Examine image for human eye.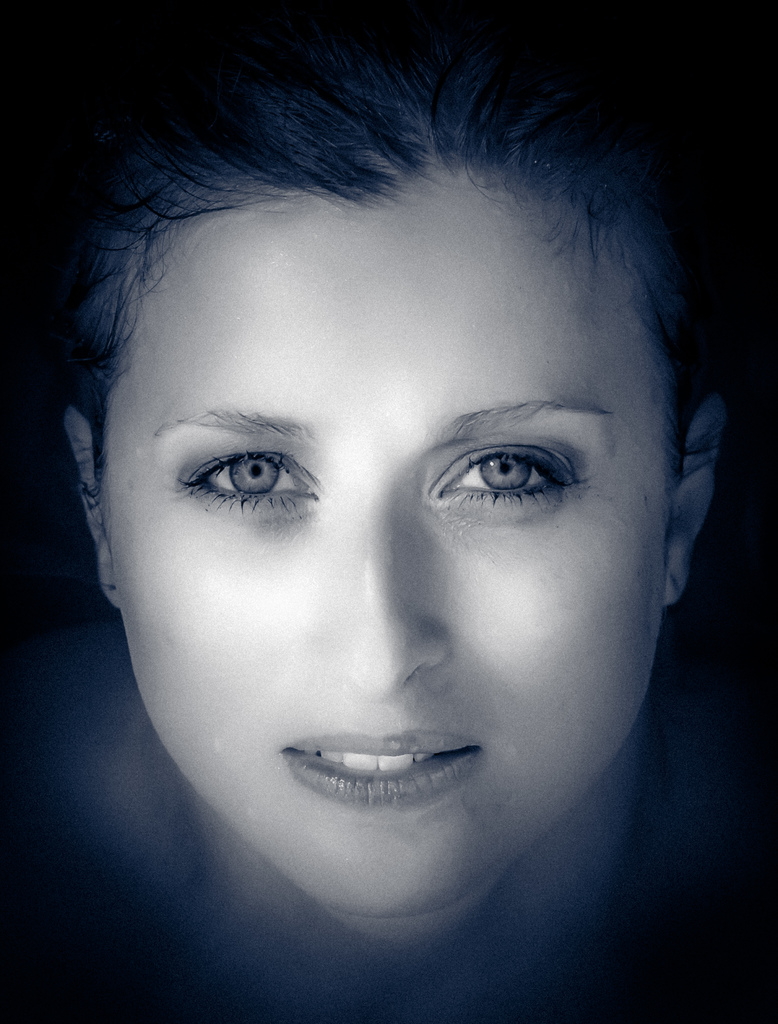
Examination result: {"x1": 171, "y1": 447, "x2": 328, "y2": 515}.
